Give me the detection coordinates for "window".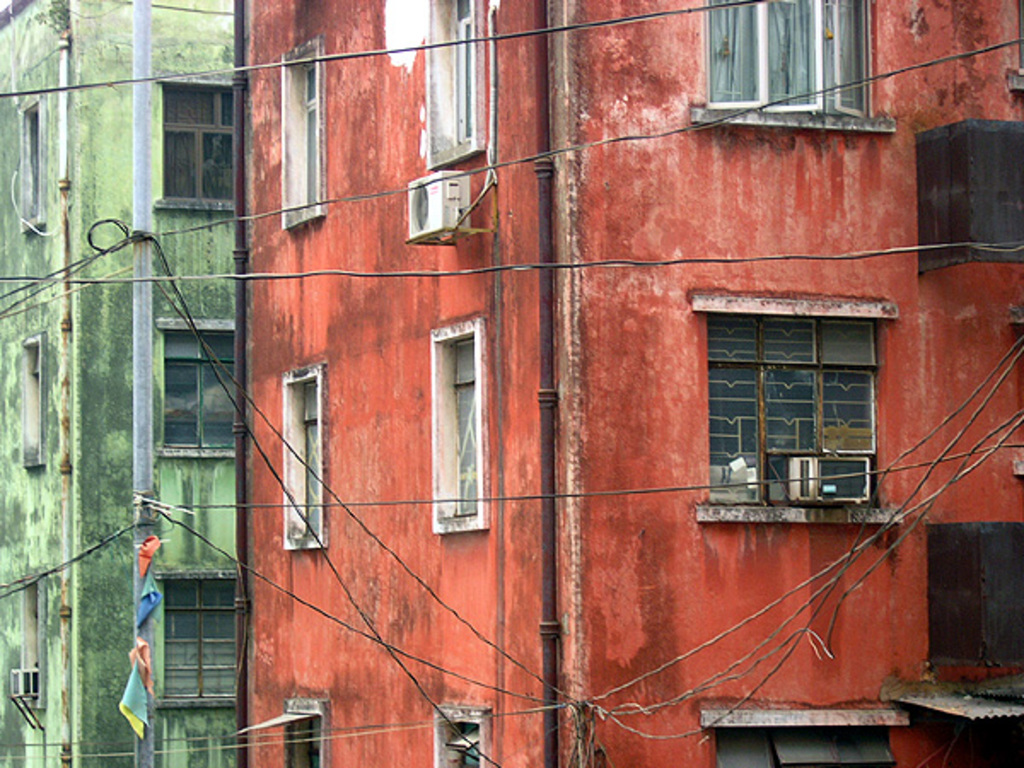
detection(19, 97, 39, 225).
